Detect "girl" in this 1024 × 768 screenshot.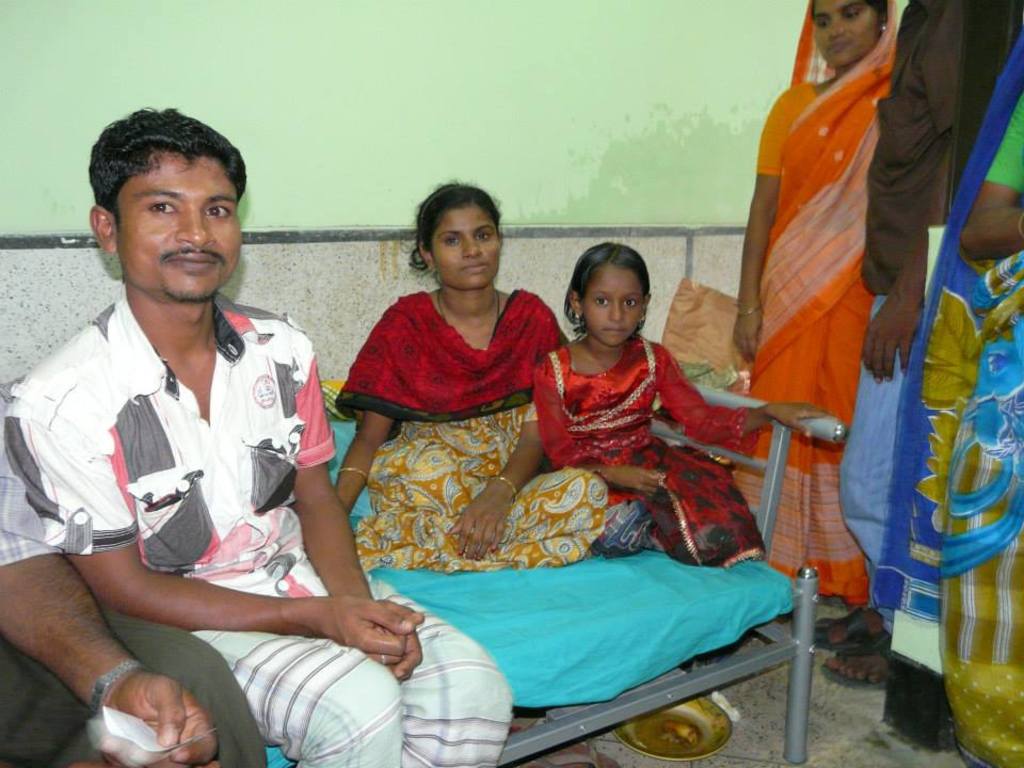
Detection: rect(524, 237, 769, 571).
